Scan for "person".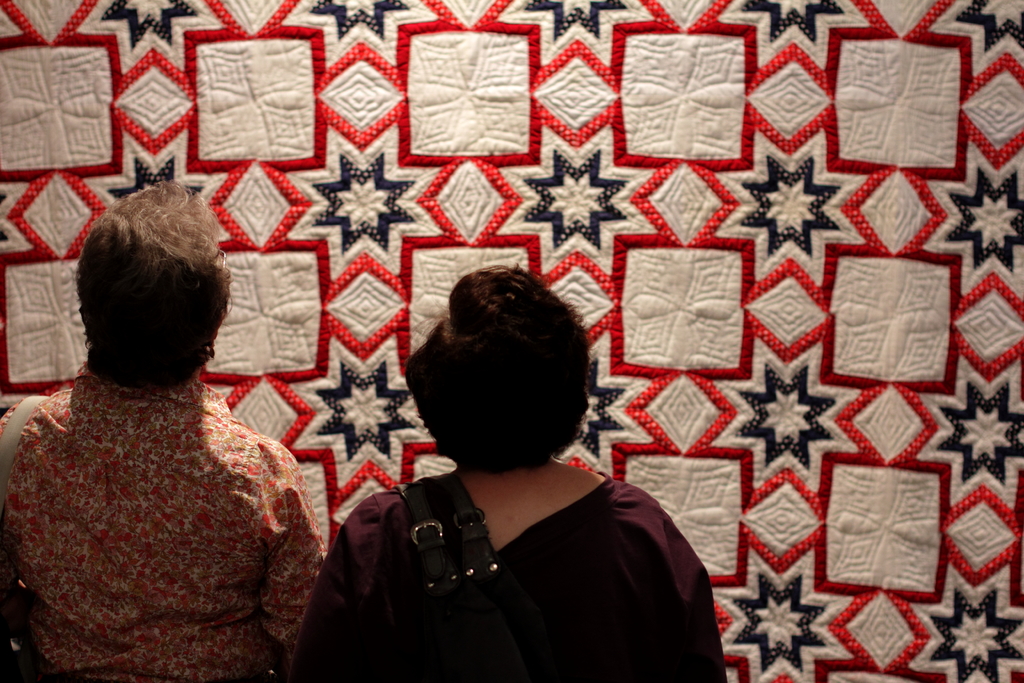
Scan result: <box>285,260,728,682</box>.
